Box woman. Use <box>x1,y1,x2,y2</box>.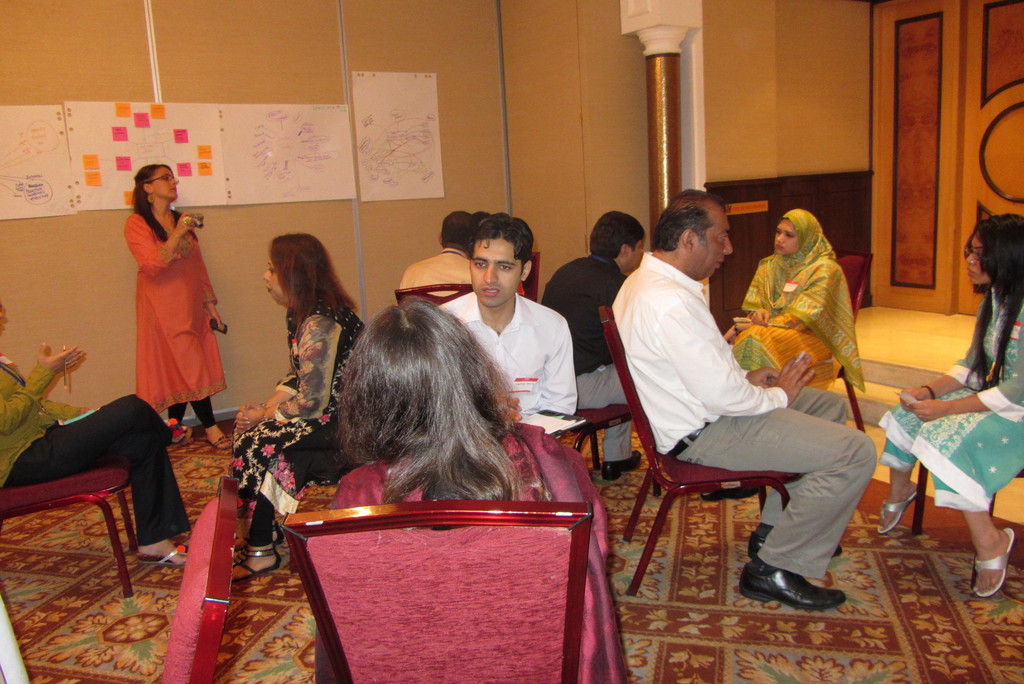
<box>110,160,218,453</box>.
